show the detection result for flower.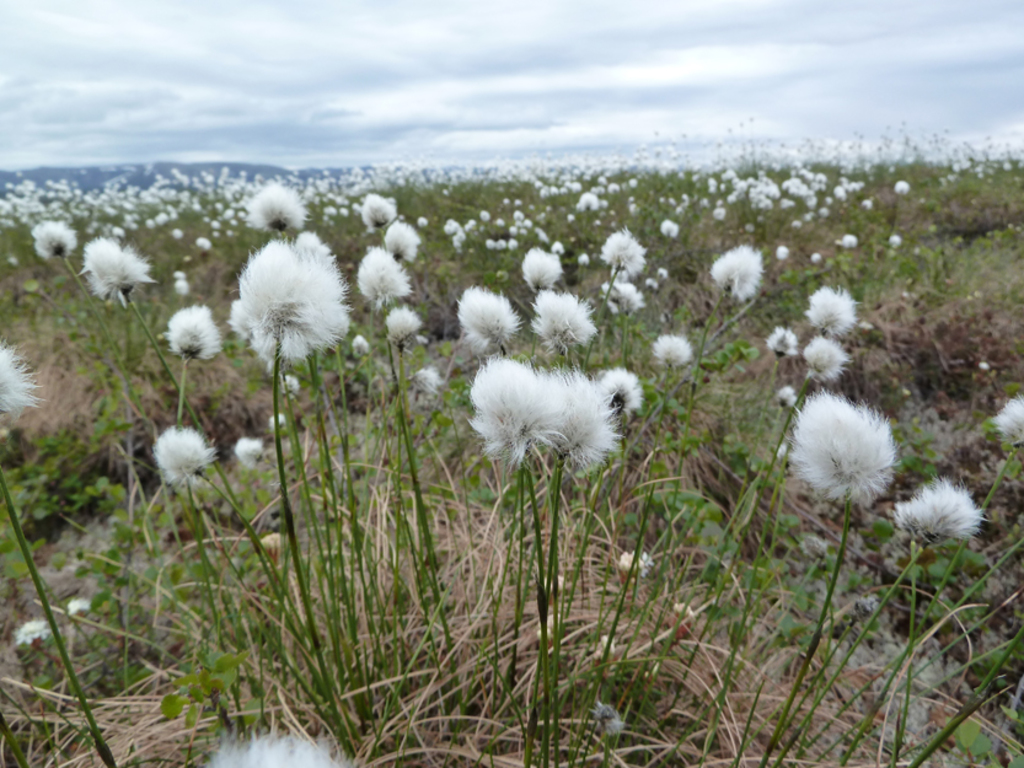
[358, 249, 409, 304].
